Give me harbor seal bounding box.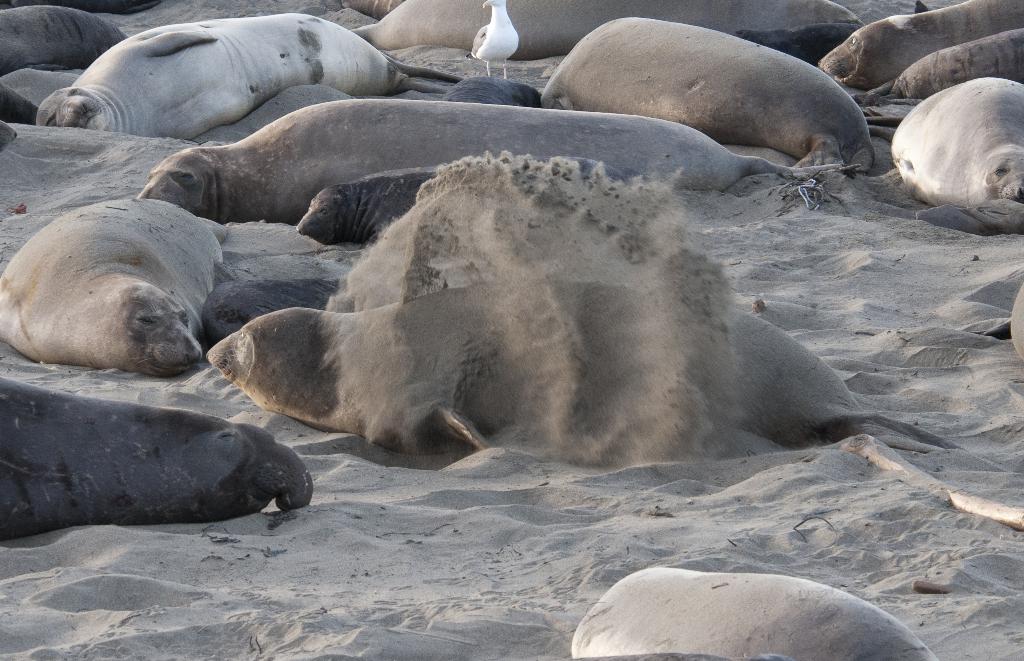
[x1=355, y1=0, x2=858, y2=63].
